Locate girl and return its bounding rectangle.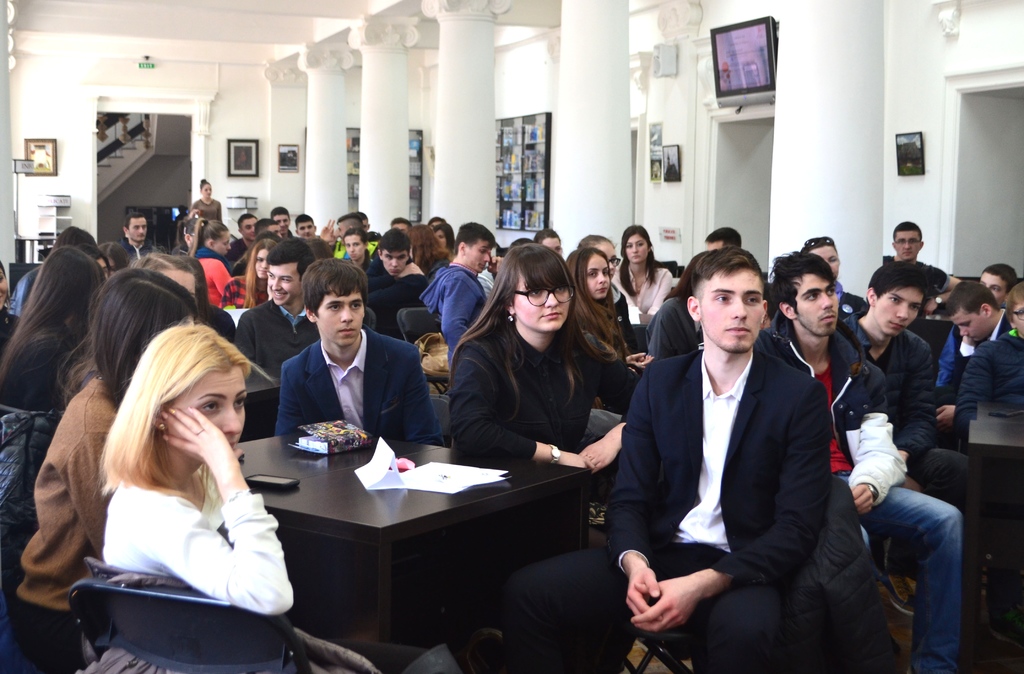
bbox(188, 221, 232, 308).
